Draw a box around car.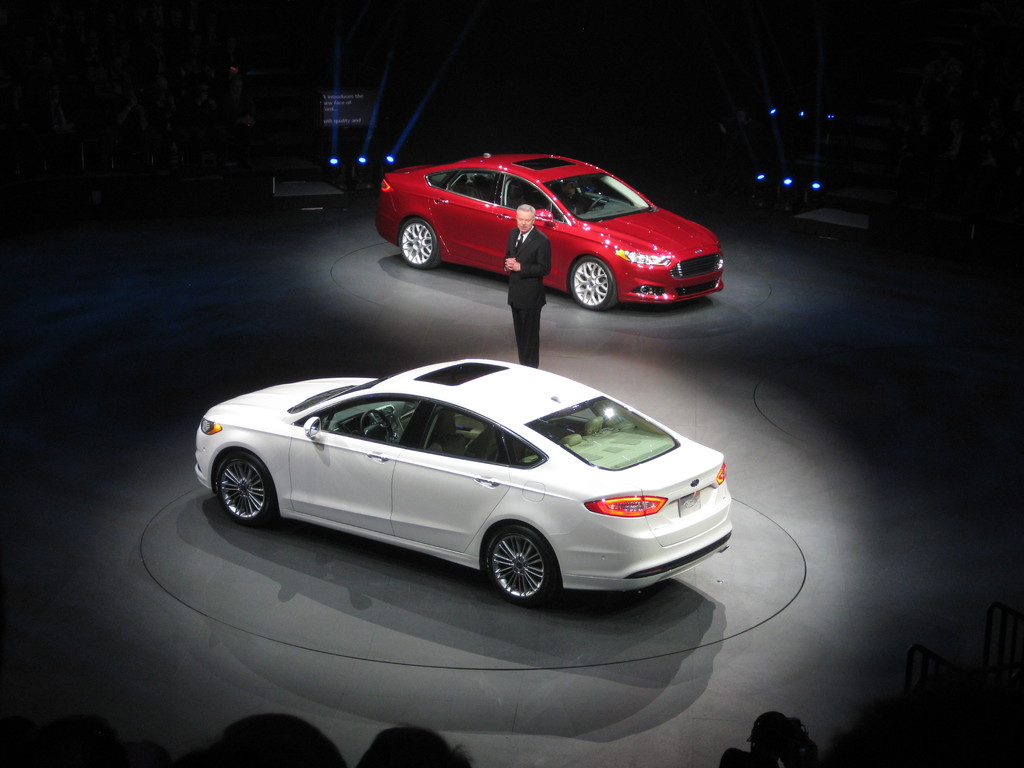
{"x1": 381, "y1": 149, "x2": 726, "y2": 303}.
